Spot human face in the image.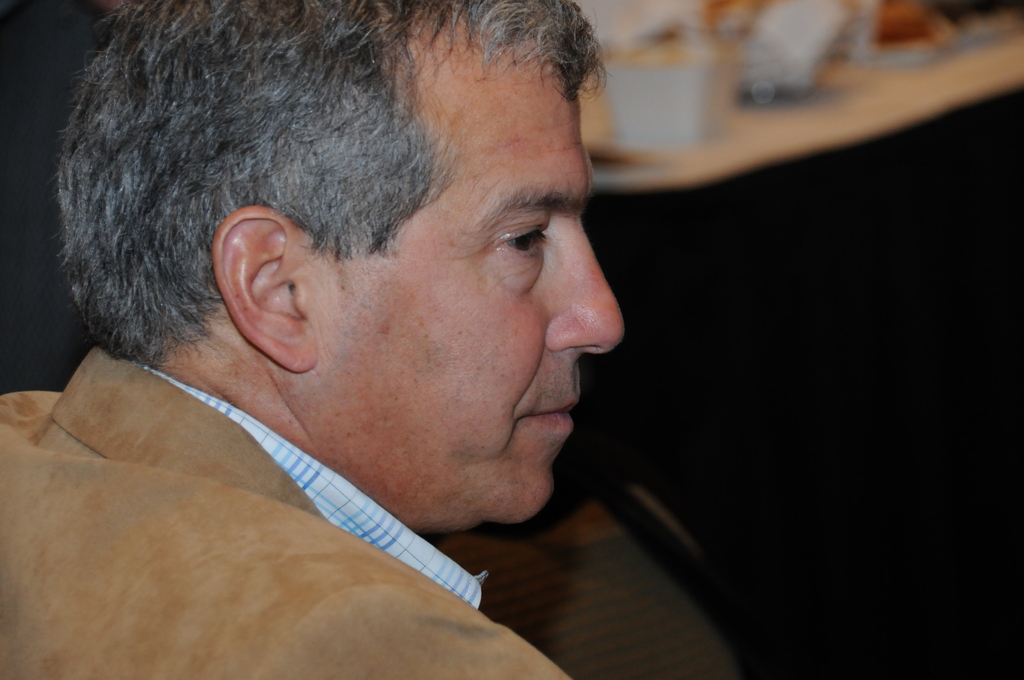
human face found at left=316, top=44, right=620, bottom=534.
